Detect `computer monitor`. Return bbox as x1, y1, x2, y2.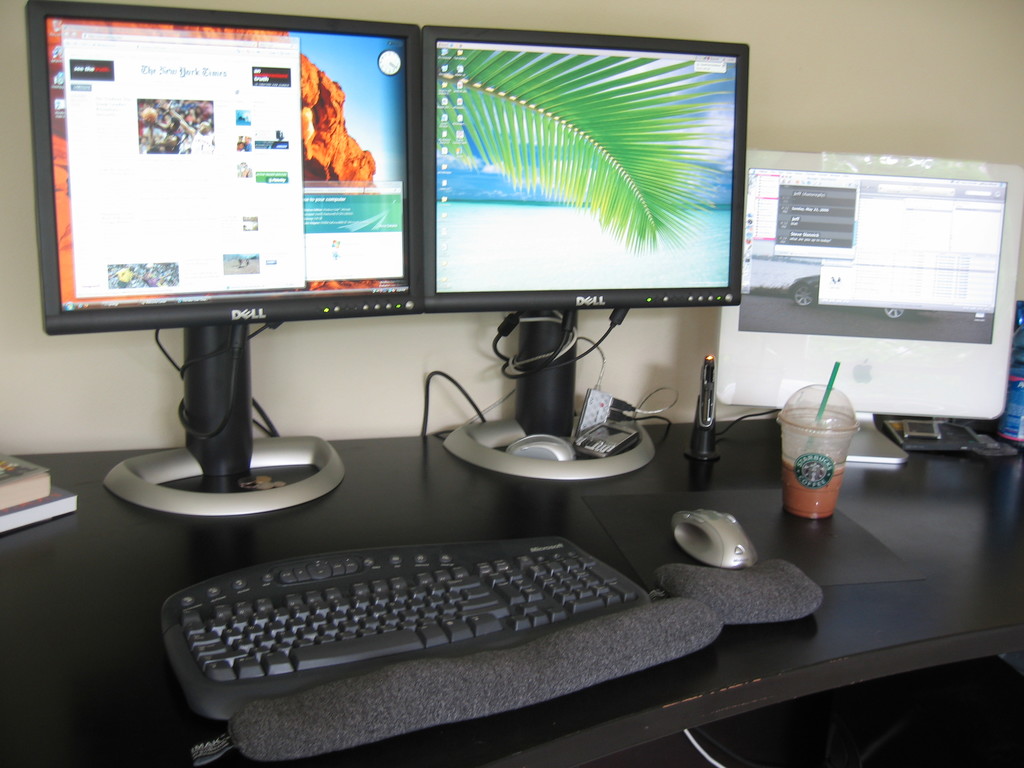
18, 13, 467, 426.
